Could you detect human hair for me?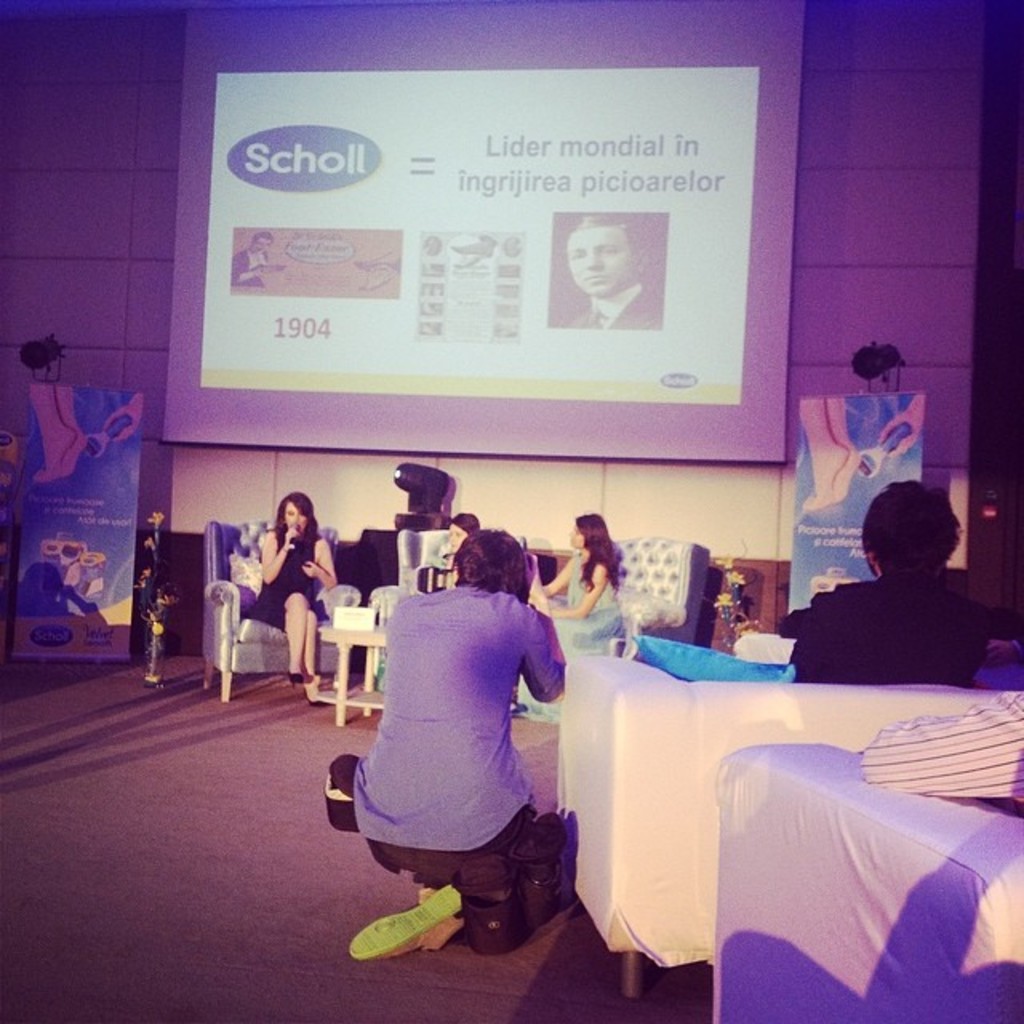
Detection result: Rect(453, 522, 534, 603).
